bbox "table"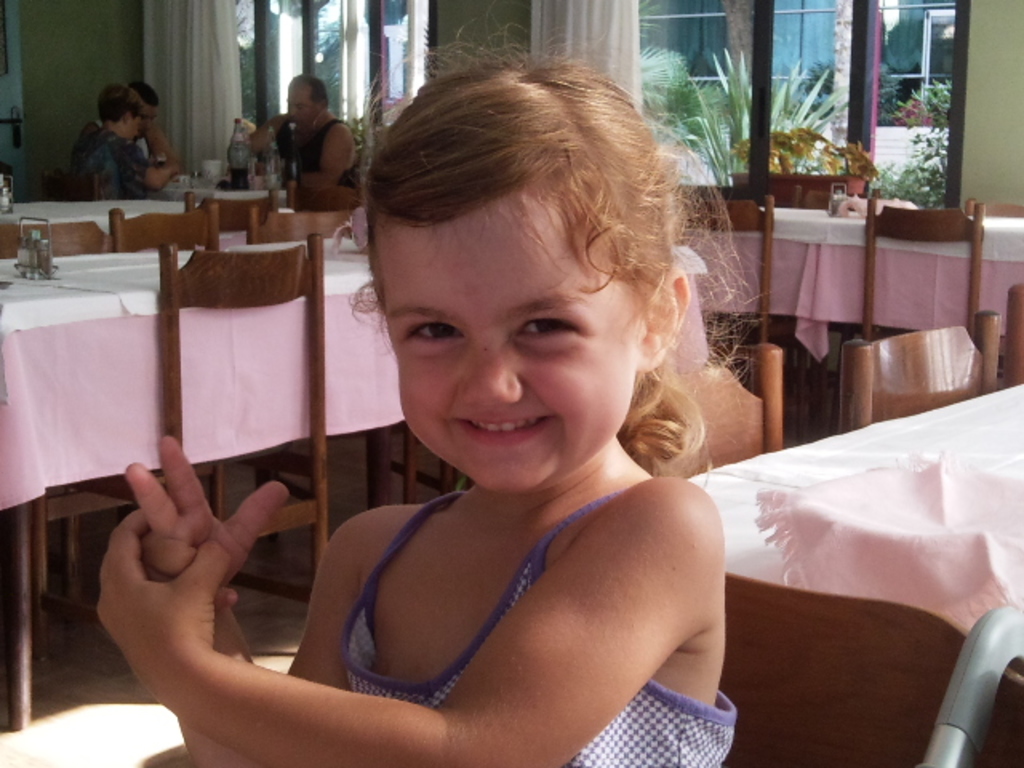
x1=0, y1=235, x2=389, y2=739
